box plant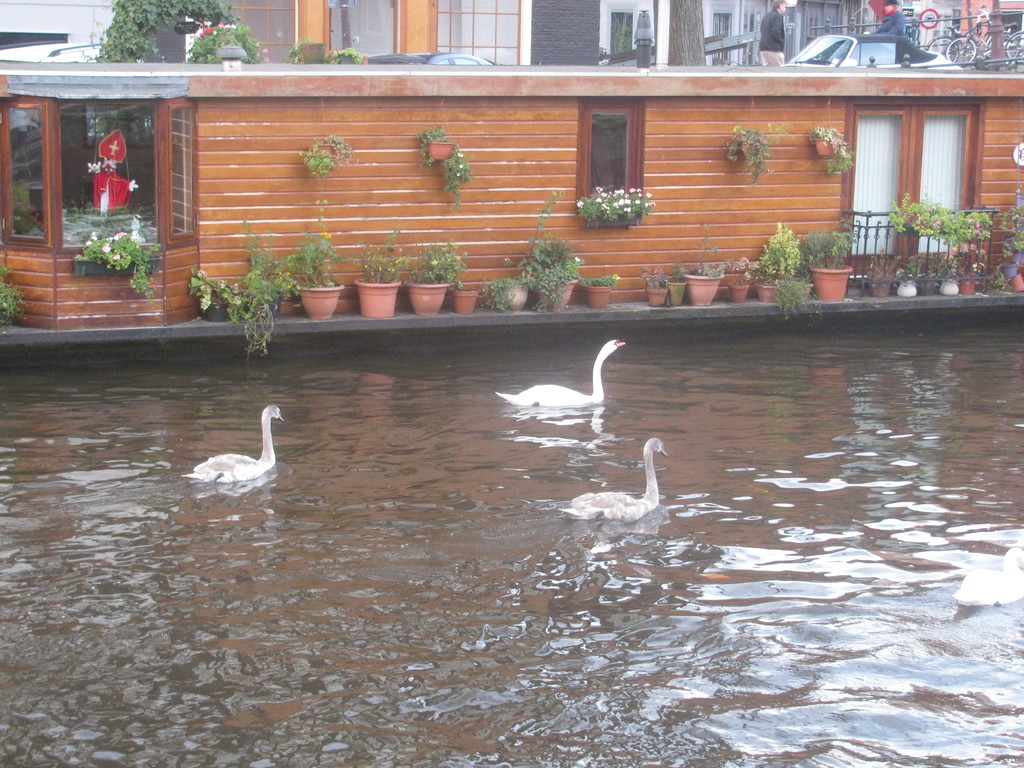
(689,214,730,276)
